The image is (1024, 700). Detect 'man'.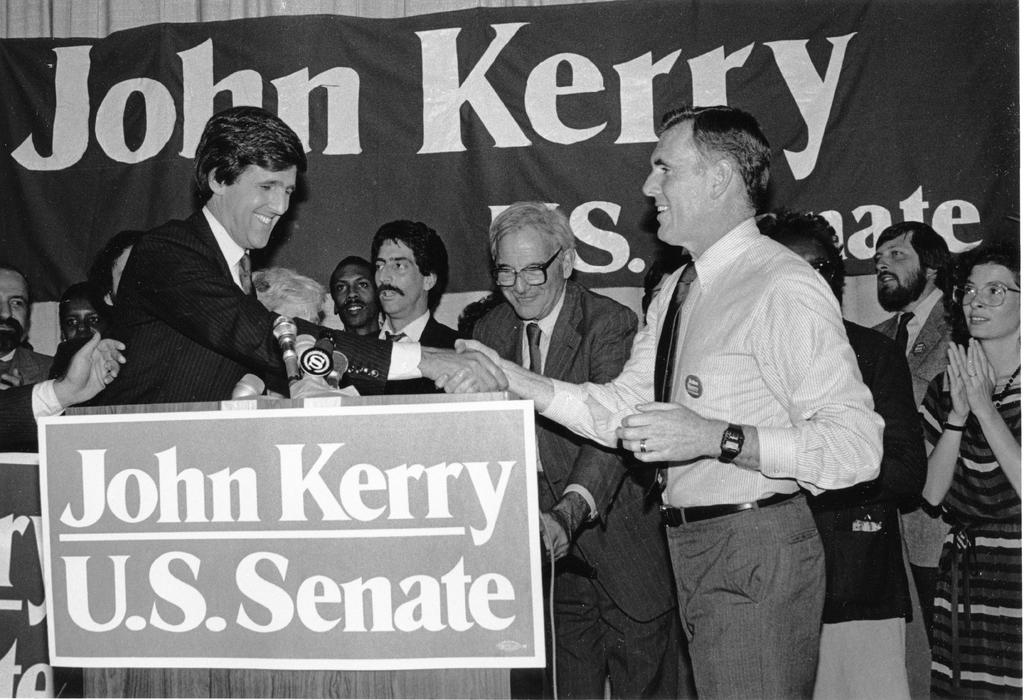
Detection: l=438, t=107, r=886, b=699.
